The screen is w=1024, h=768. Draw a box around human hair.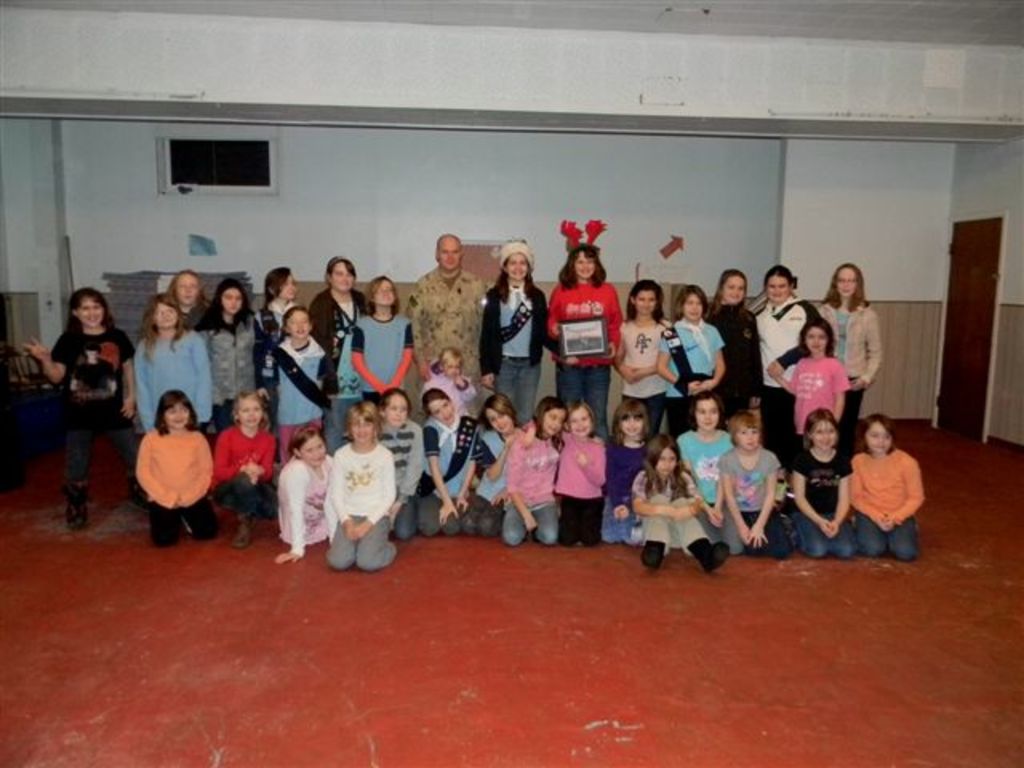
region(328, 256, 357, 291).
